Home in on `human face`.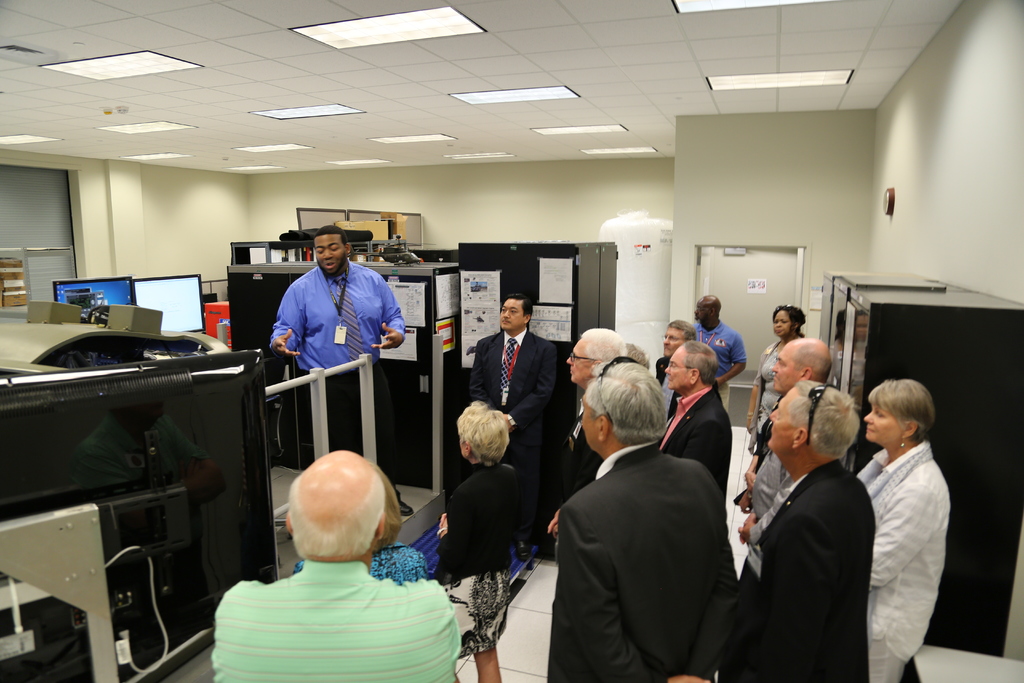
Homed in at Rect(665, 350, 689, 391).
